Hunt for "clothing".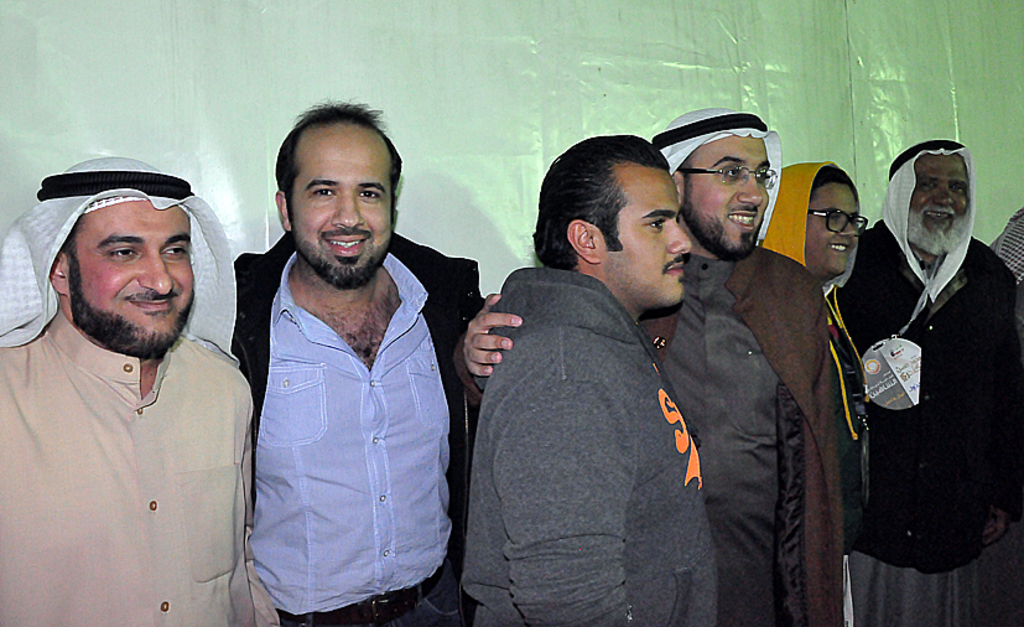
Hunted down at Rect(464, 266, 721, 626).
